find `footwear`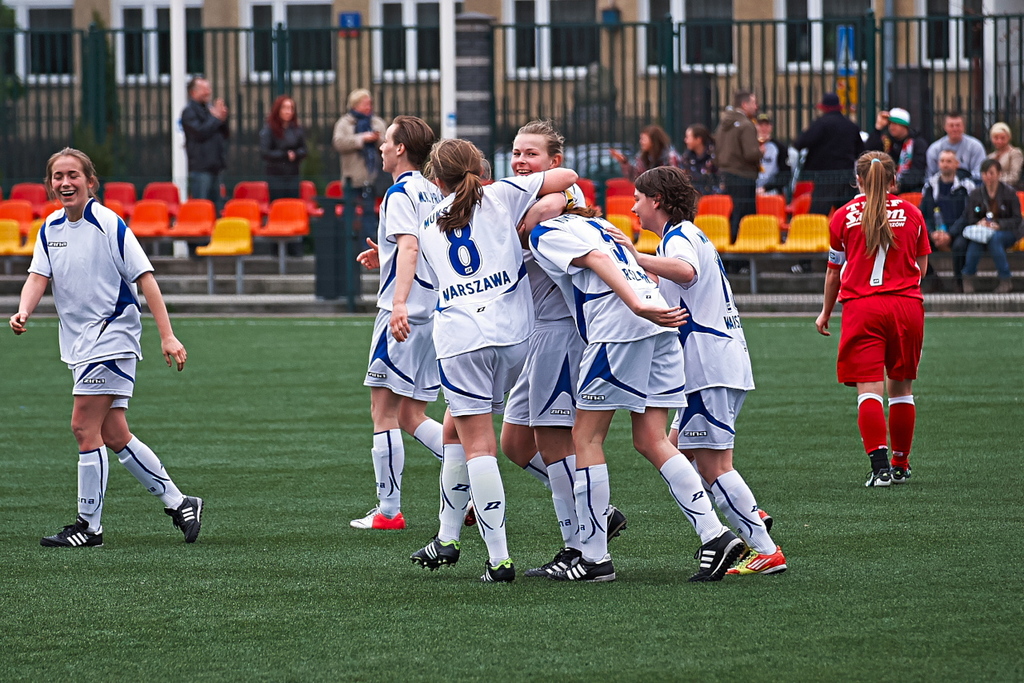
x1=346, y1=502, x2=406, y2=533
